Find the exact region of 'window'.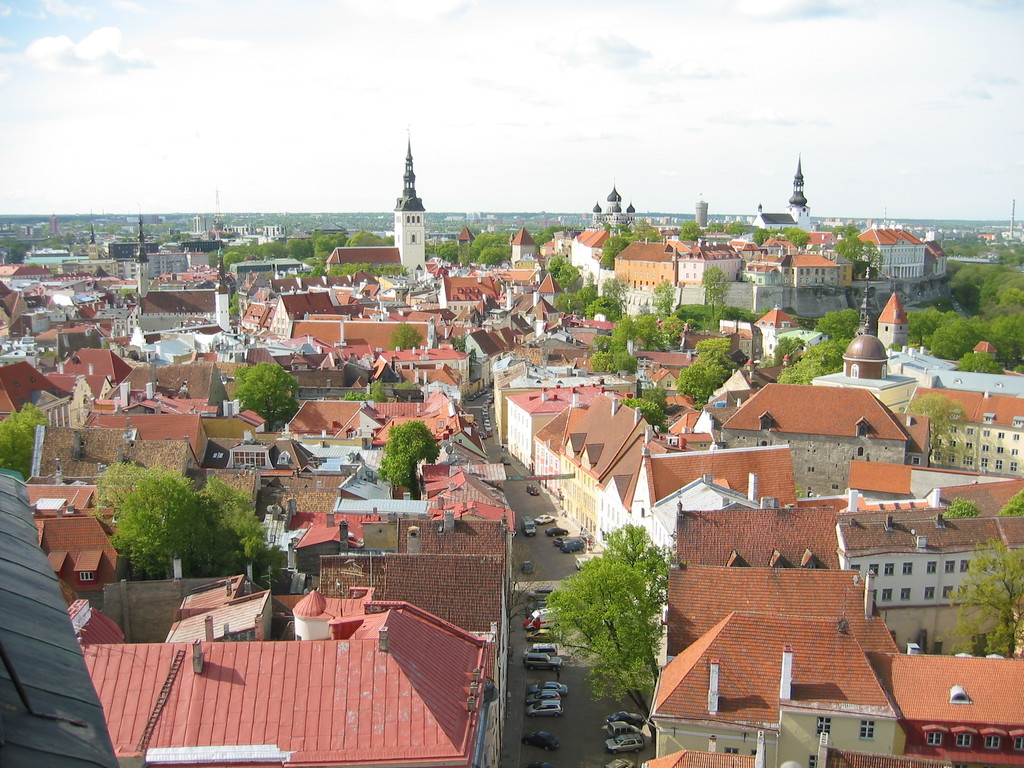
Exact region: (963,456,973,464).
